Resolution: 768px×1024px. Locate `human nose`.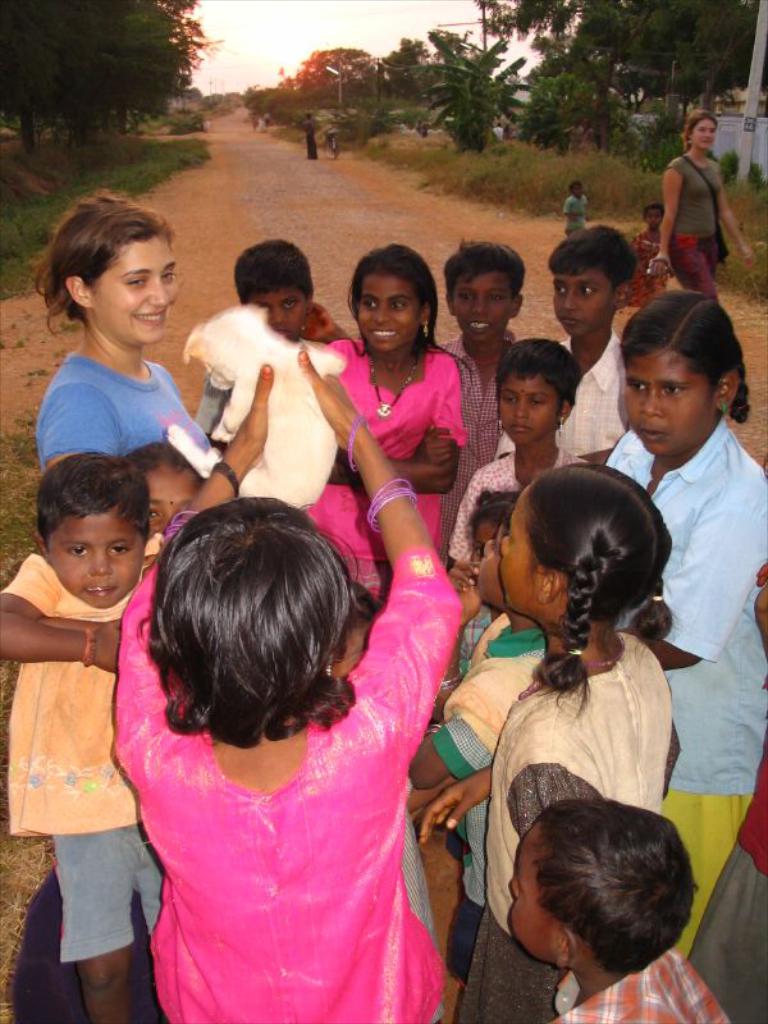
select_region(500, 530, 517, 553).
